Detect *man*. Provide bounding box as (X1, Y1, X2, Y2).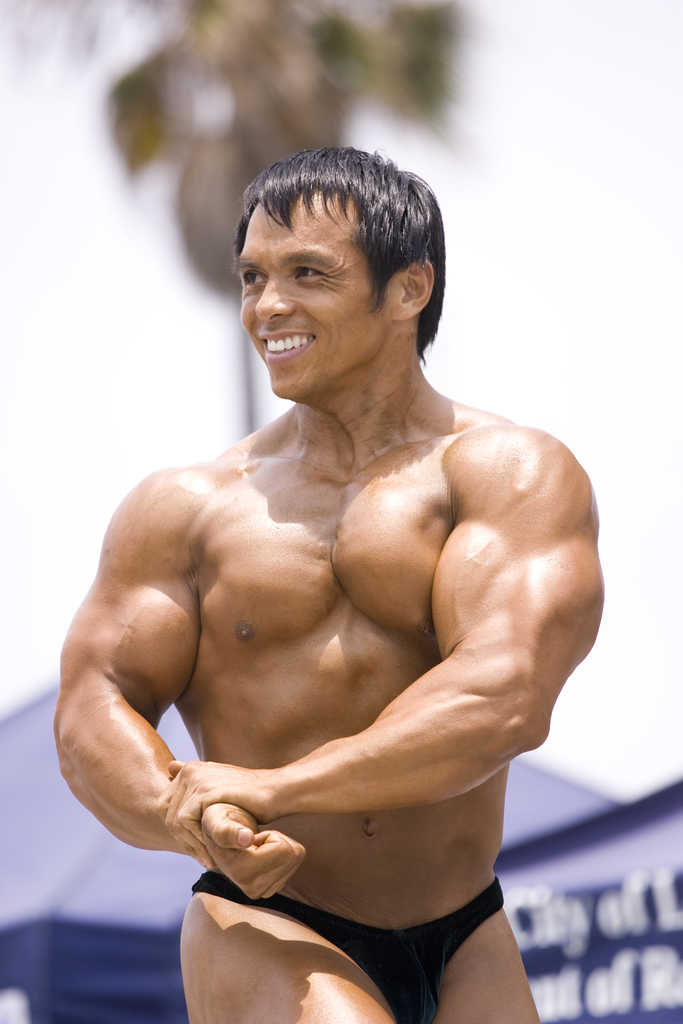
(54, 146, 621, 1005).
